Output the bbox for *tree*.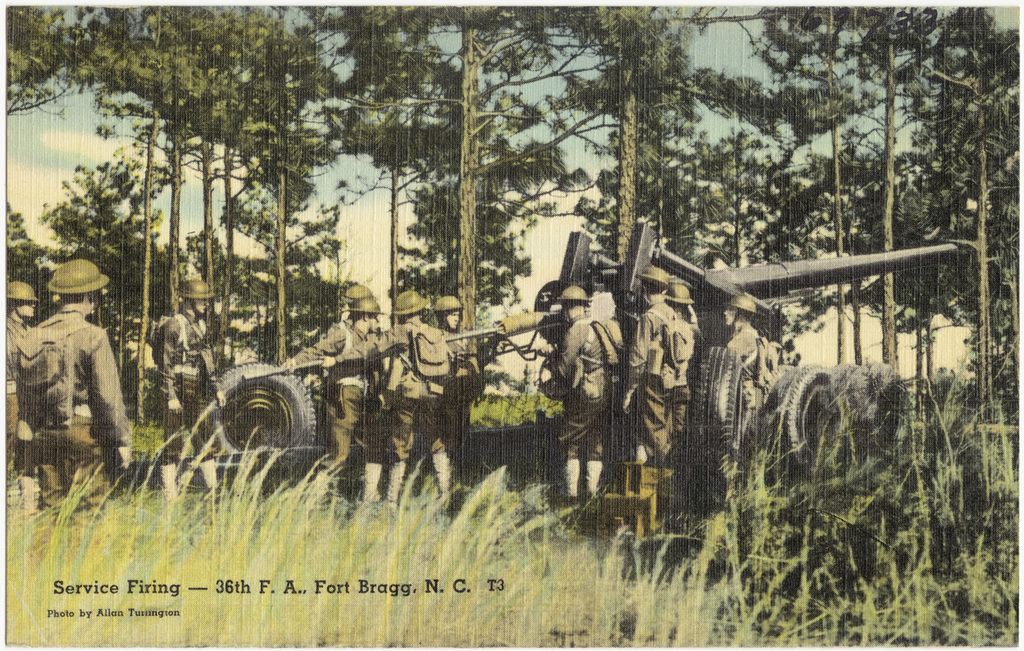
x1=241 y1=14 x2=335 y2=330.
